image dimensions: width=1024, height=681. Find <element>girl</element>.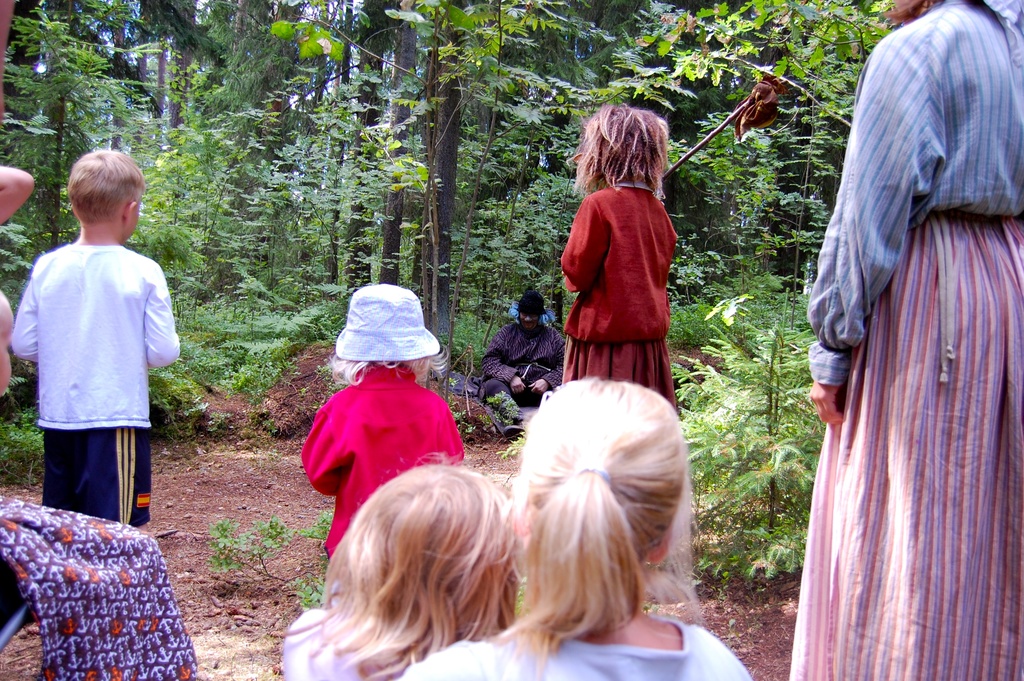
[295,290,463,566].
